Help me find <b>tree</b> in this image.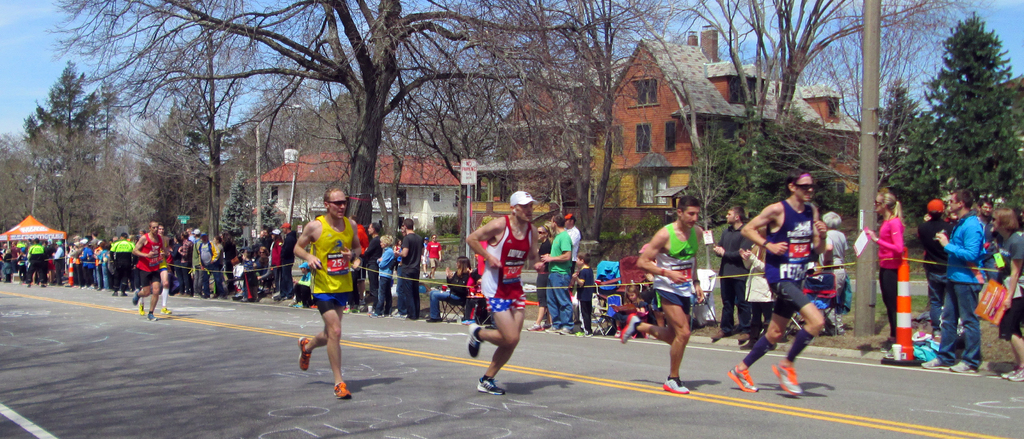
Found it: [684, 0, 991, 203].
